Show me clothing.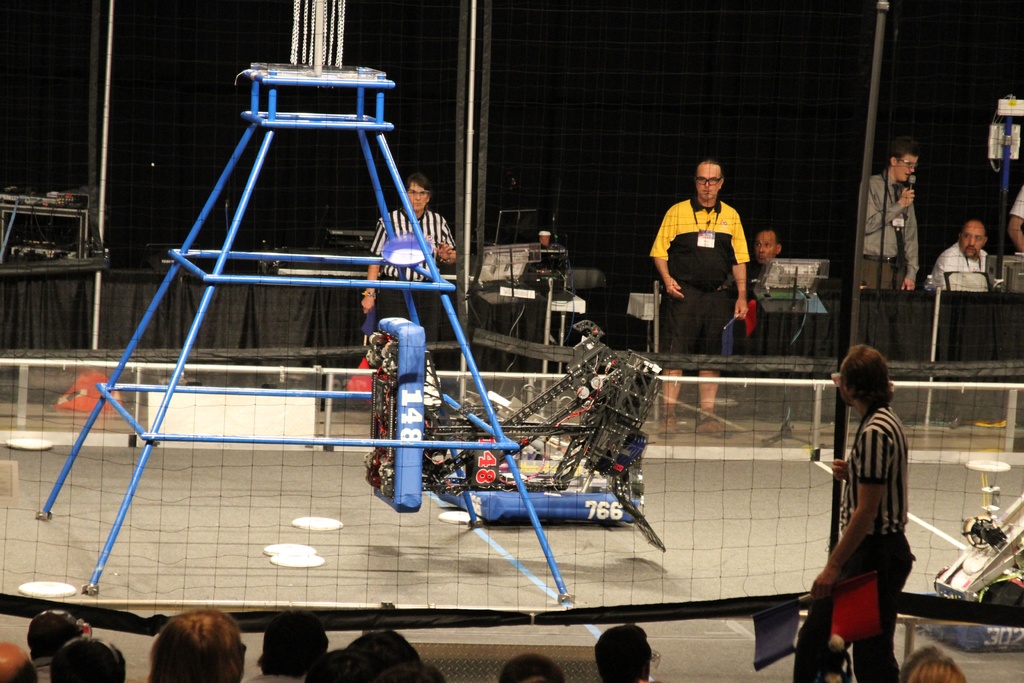
clothing is here: select_region(34, 656, 52, 682).
